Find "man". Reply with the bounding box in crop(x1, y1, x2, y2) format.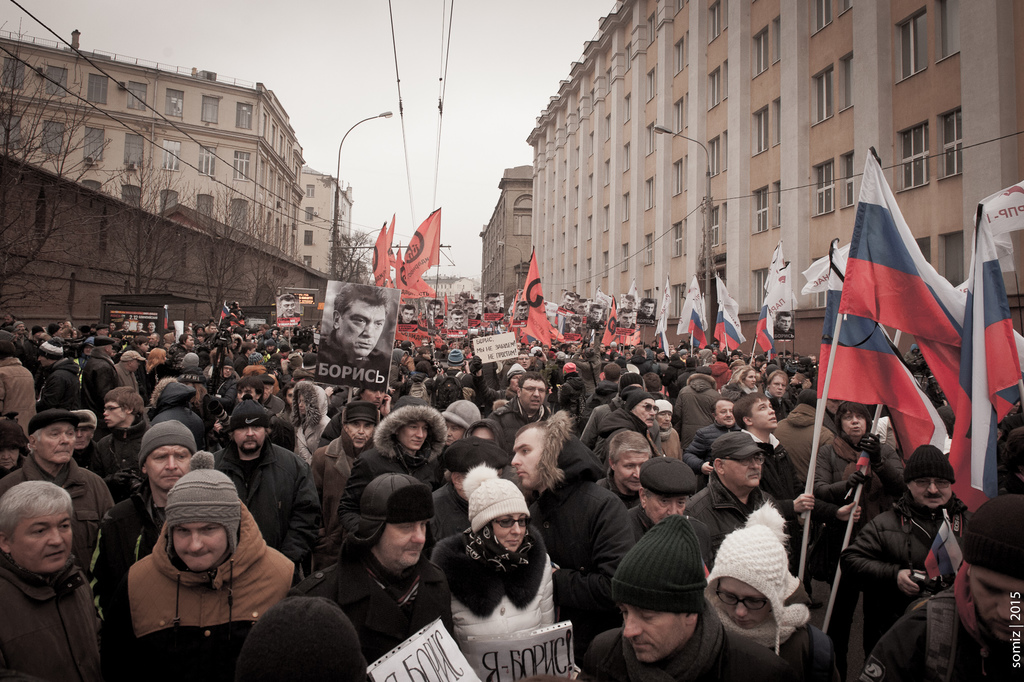
crop(515, 303, 529, 321).
